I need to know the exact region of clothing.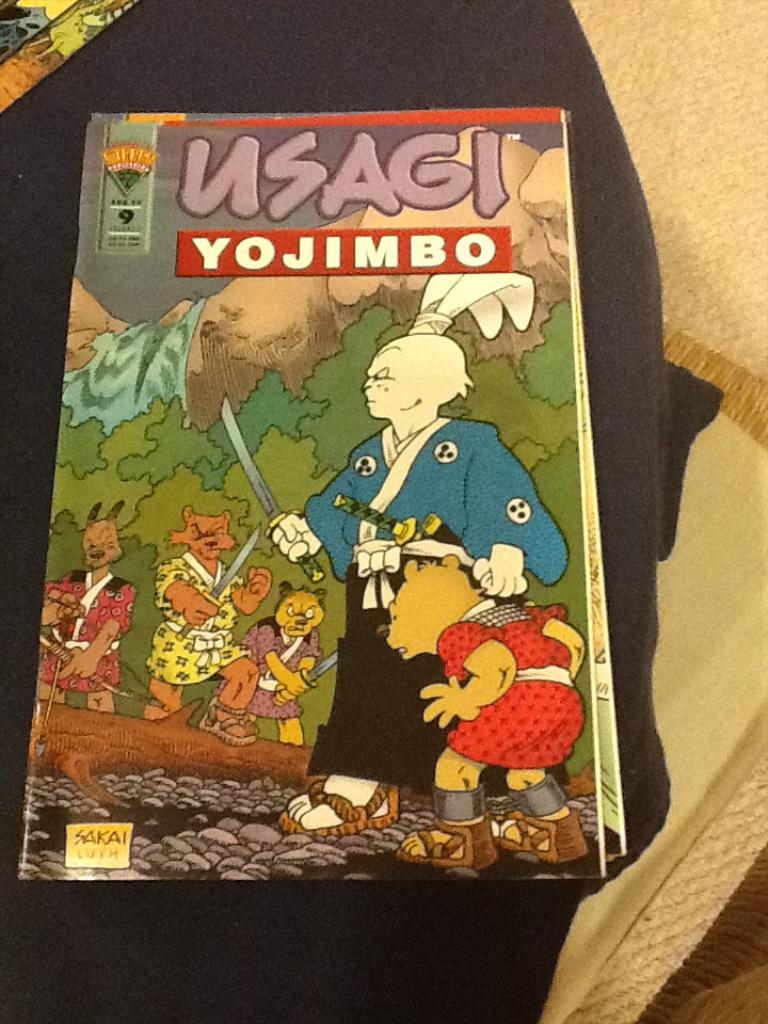
Region: crop(243, 609, 323, 710).
